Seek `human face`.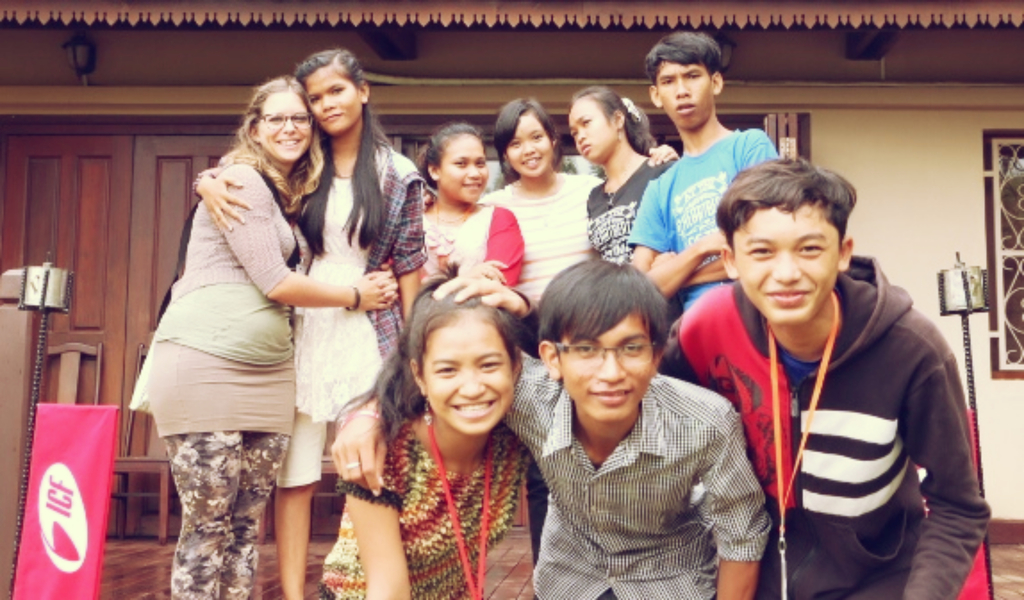
select_region(511, 113, 548, 175).
